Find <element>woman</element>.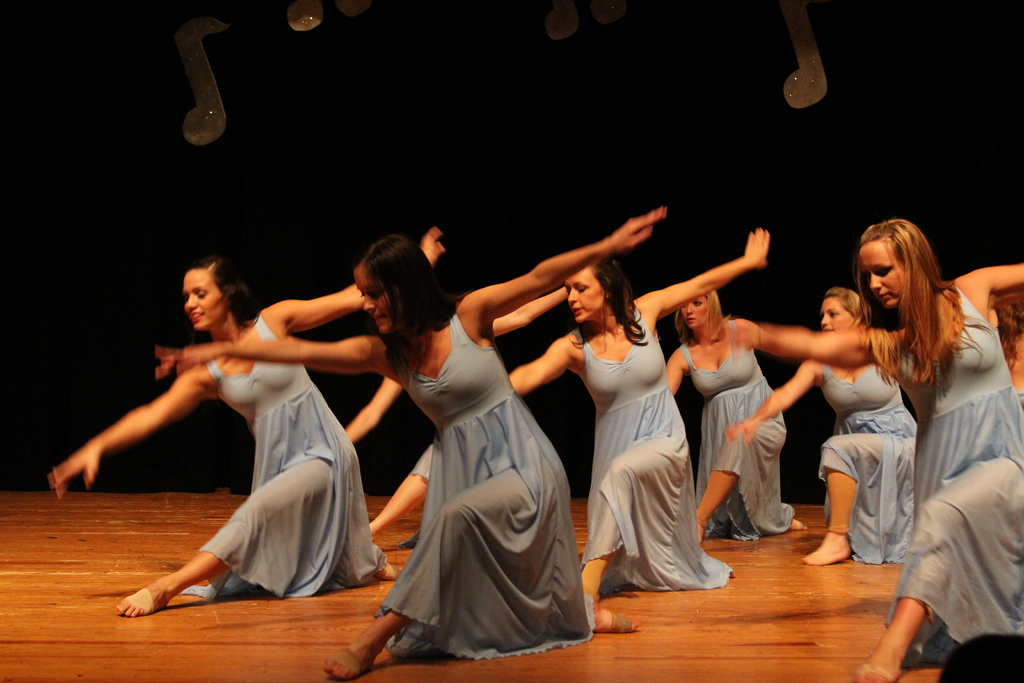
locate(724, 287, 920, 568).
